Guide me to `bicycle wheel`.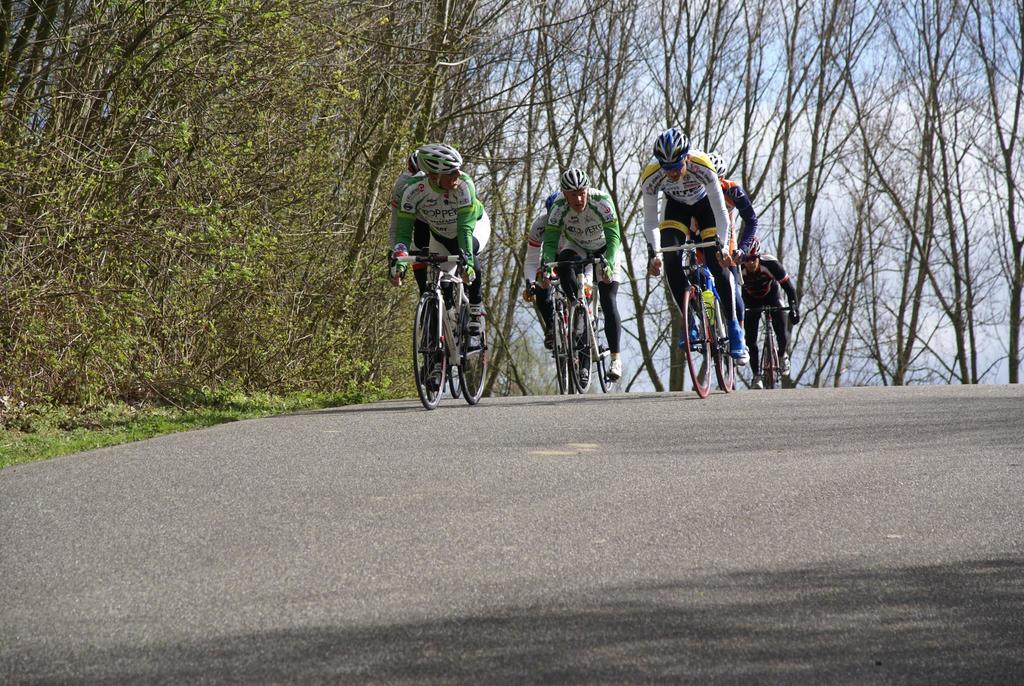
Guidance: x1=596 y1=311 x2=614 y2=393.
